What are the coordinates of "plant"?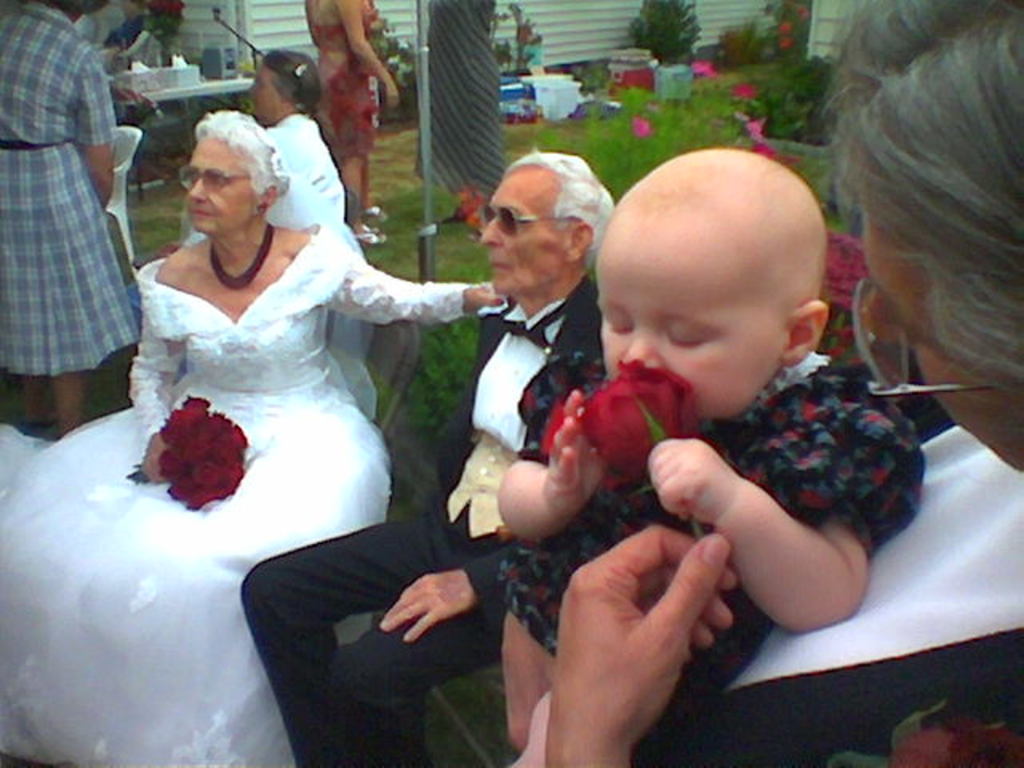
(86, 334, 142, 418).
